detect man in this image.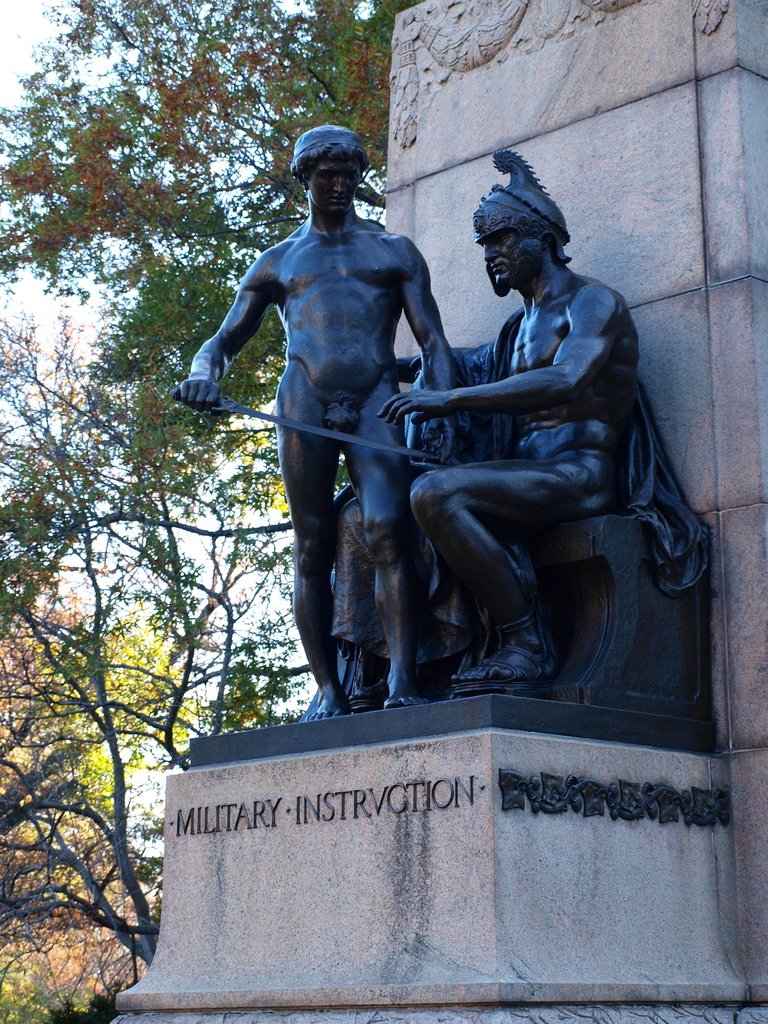
Detection: crop(389, 151, 692, 733).
